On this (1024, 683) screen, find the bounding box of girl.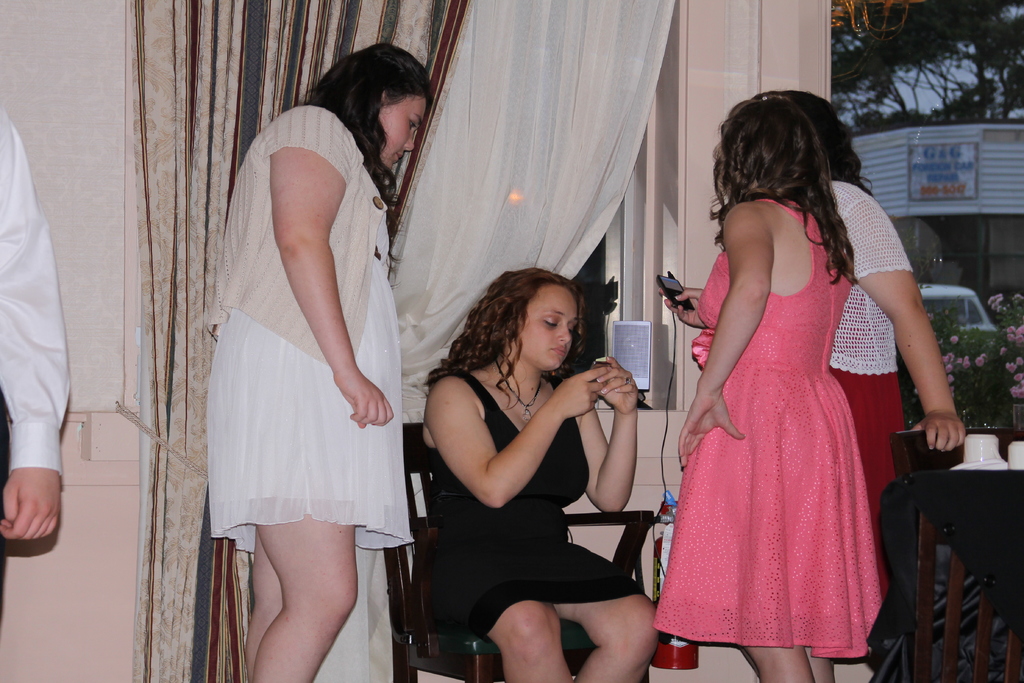
Bounding box: crop(209, 46, 413, 682).
